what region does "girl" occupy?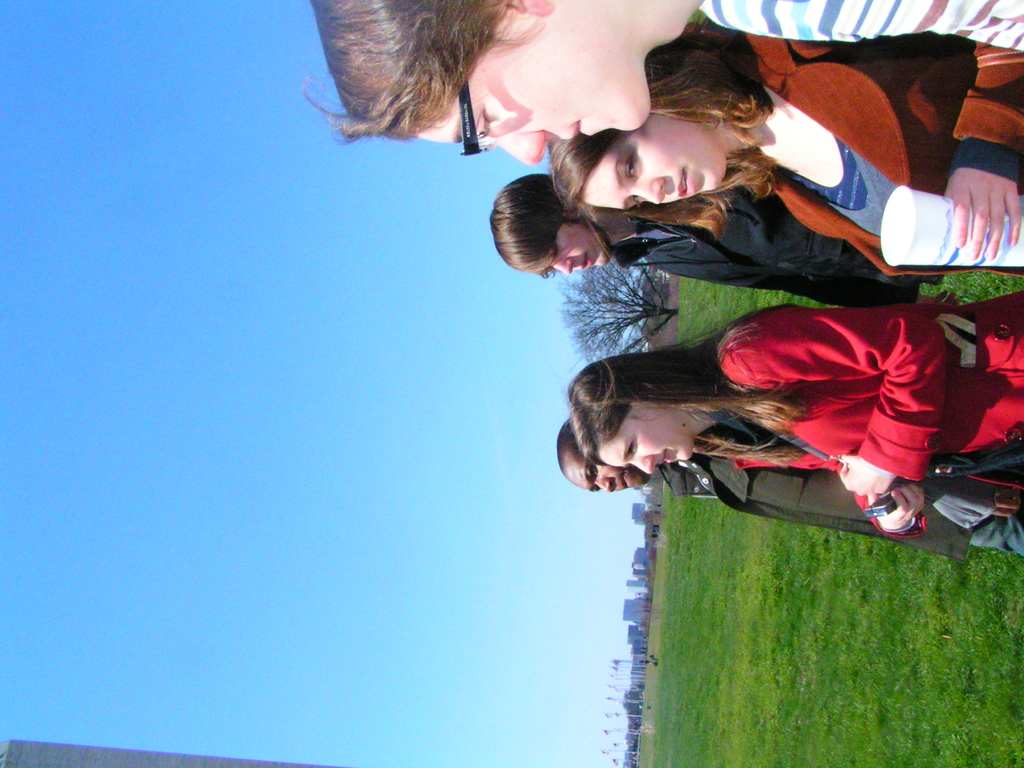
box(298, 0, 1023, 167).
